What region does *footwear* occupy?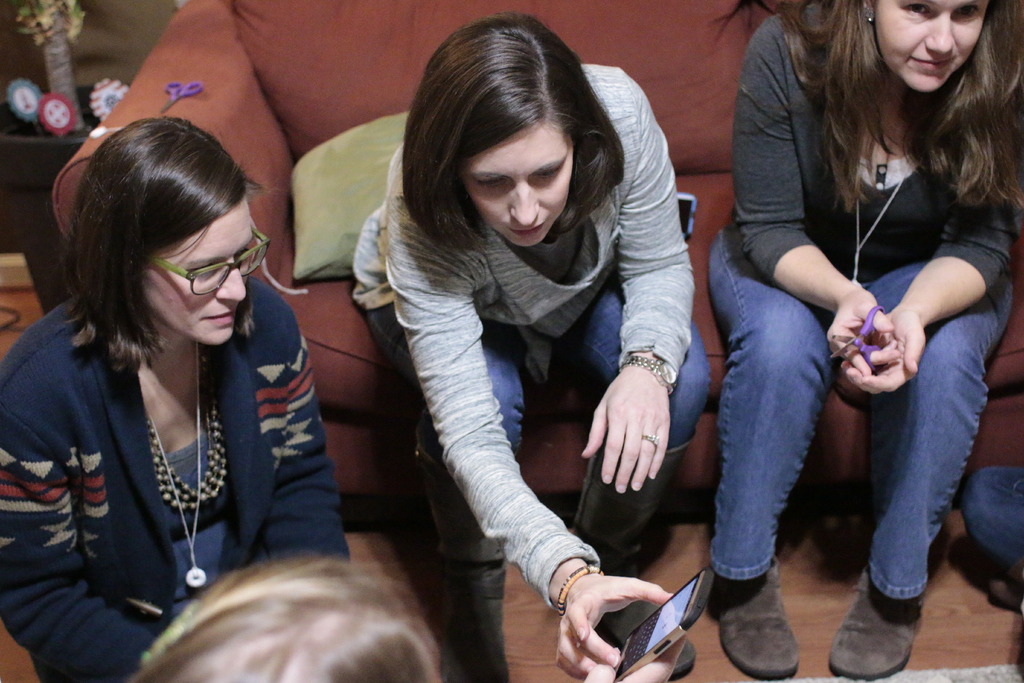
[406,420,515,682].
